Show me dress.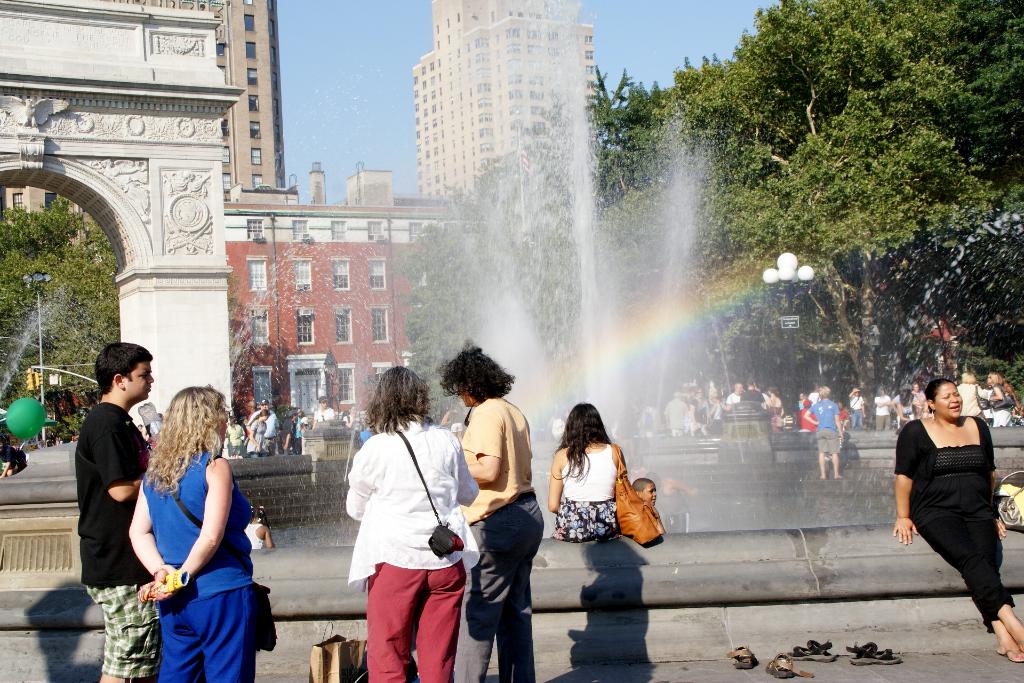
dress is here: [x1=551, y1=446, x2=615, y2=542].
